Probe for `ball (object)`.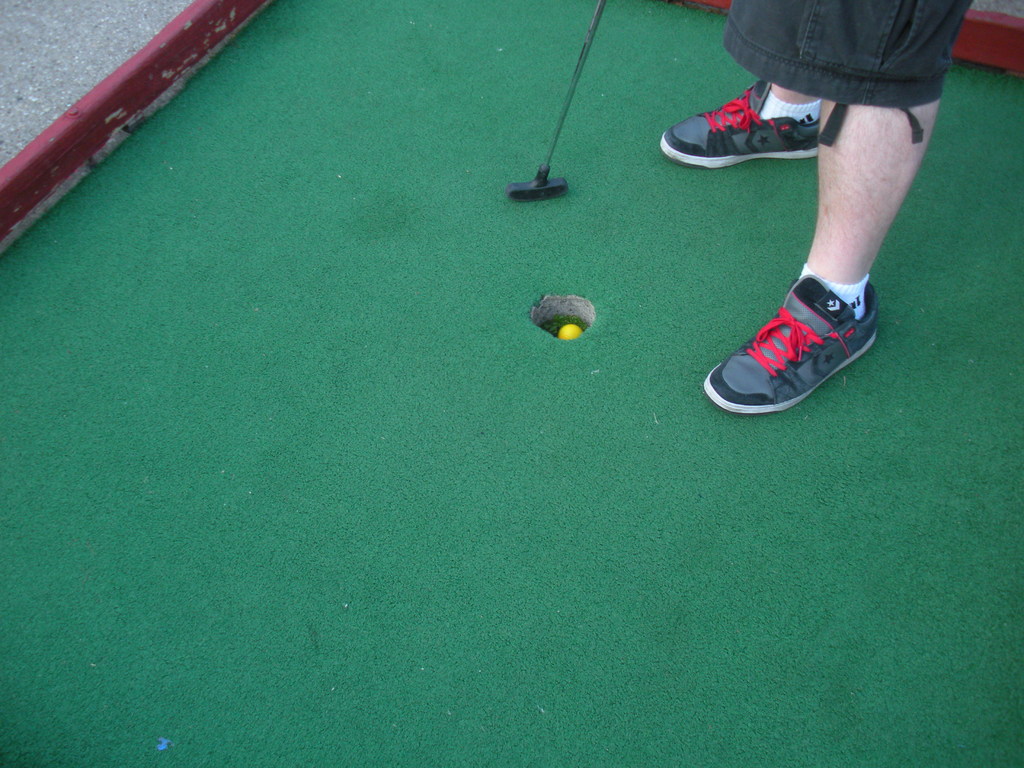
Probe result: <region>558, 324, 582, 337</region>.
